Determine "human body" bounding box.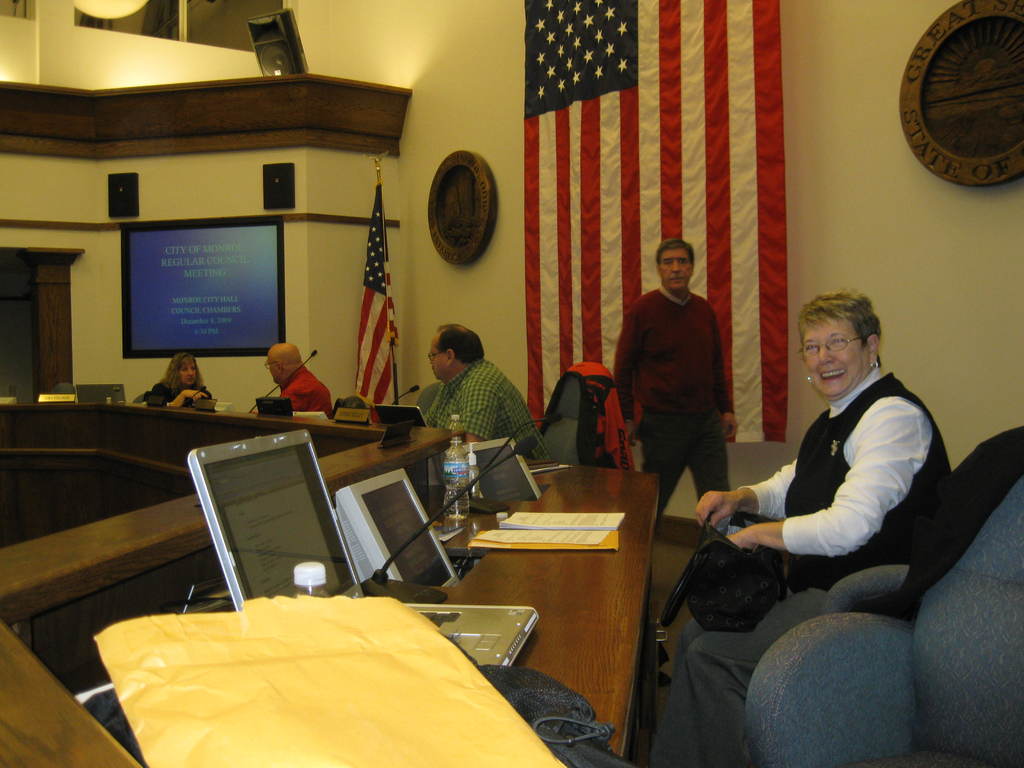
Determined: {"x1": 263, "y1": 346, "x2": 335, "y2": 413}.
